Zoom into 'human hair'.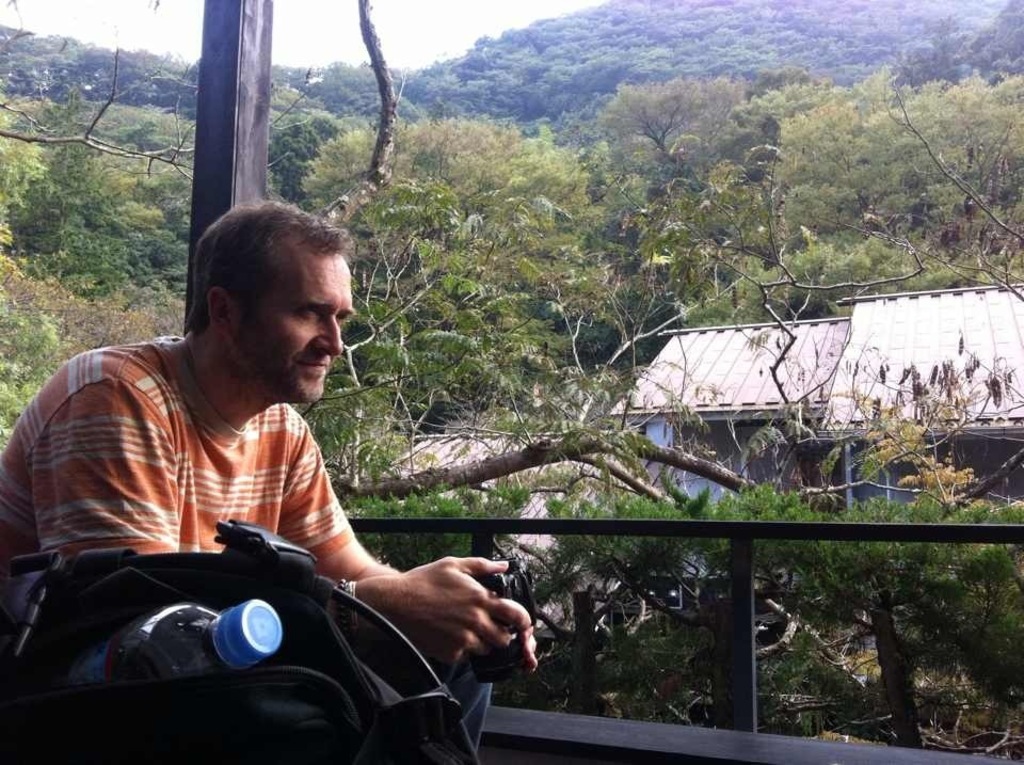
Zoom target: (196,210,368,317).
